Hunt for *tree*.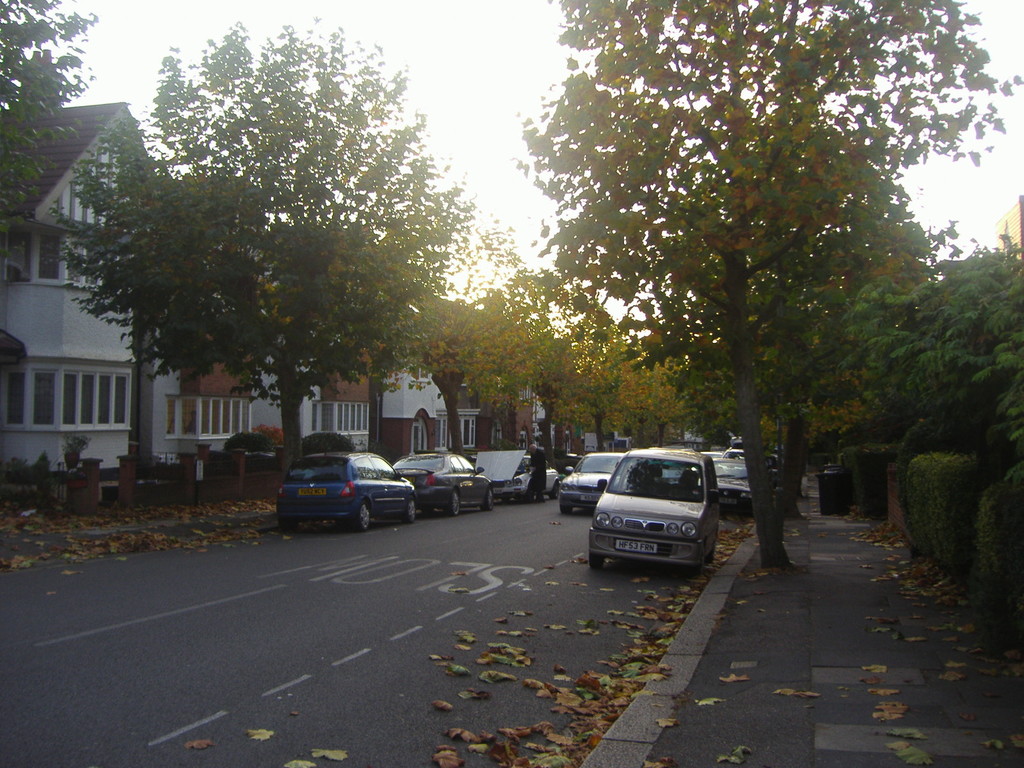
Hunted down at (x1=511, y1=0, x2=1023, y2=586).
